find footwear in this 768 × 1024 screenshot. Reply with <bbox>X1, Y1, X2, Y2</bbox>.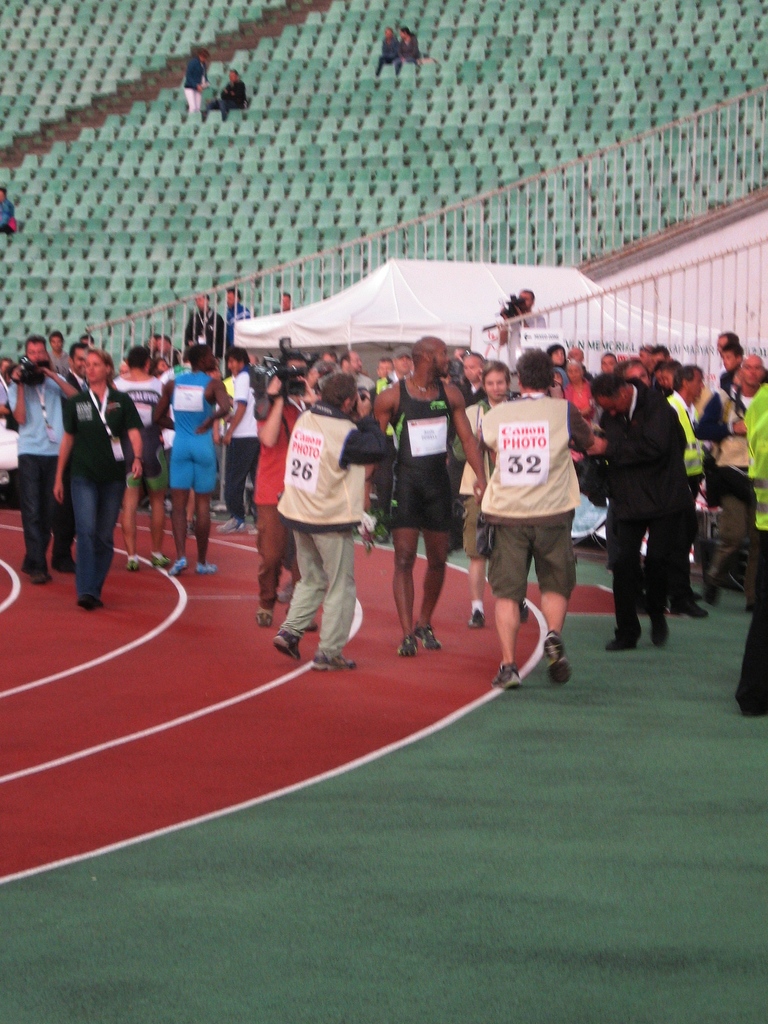
<bbox>153, 555, 172, 565</bbox>.
